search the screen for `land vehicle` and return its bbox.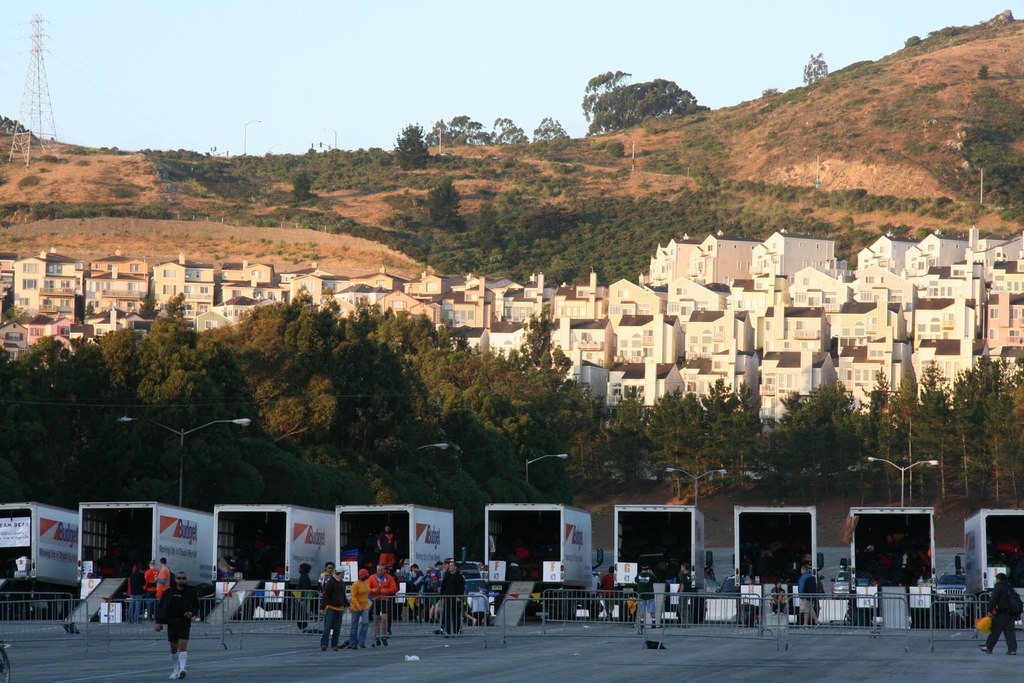
Found: (479,494,603,628).
